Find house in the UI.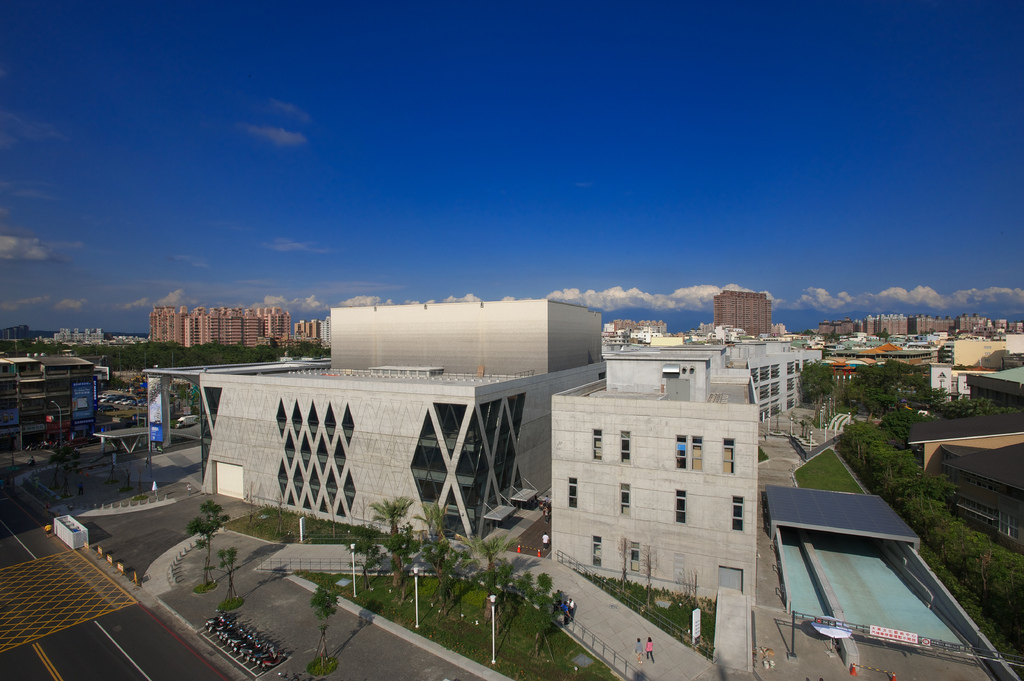
UI element at 712 287 771 331.
